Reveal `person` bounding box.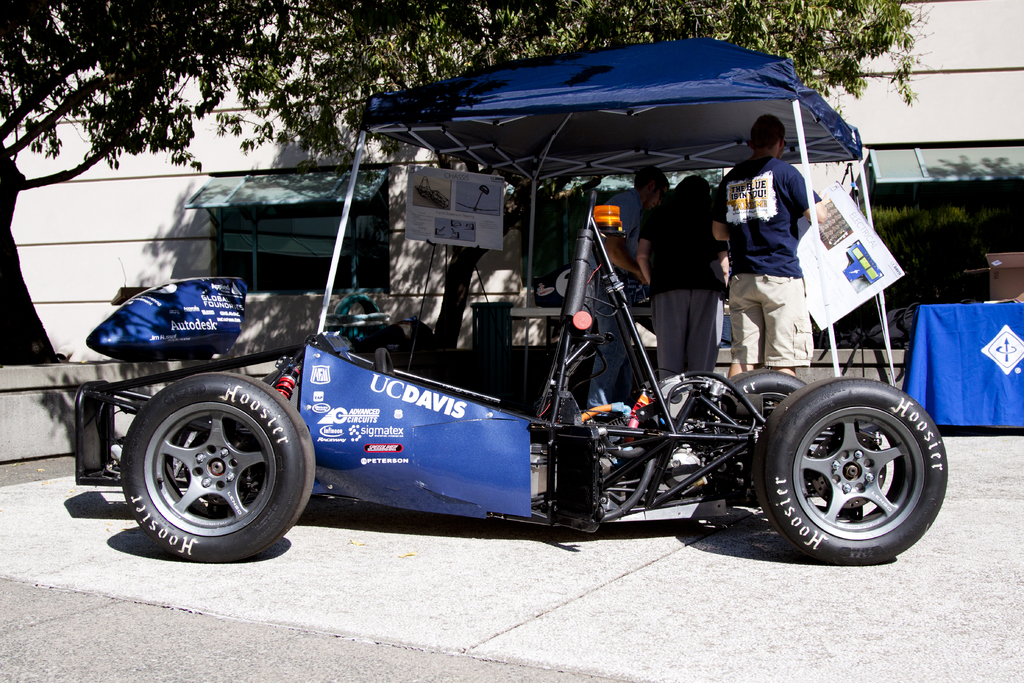
Revealed: [637, 168, 730, 383].
